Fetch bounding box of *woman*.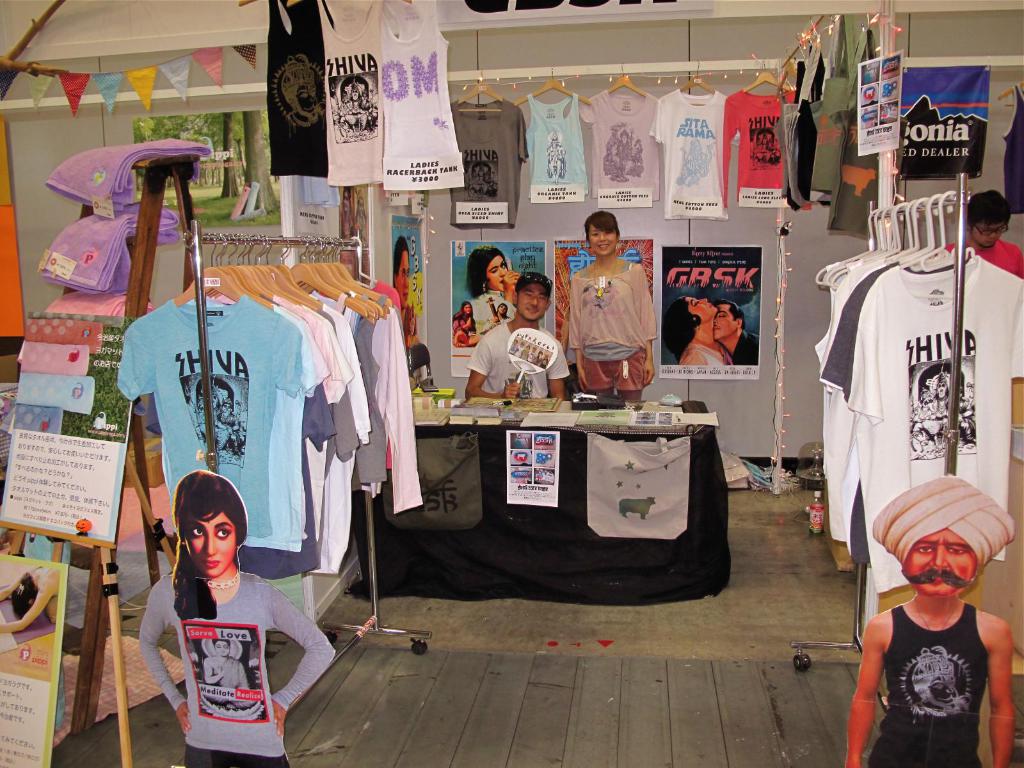
Bbox: x1=0, y1=559, x2=65, y2=638.
